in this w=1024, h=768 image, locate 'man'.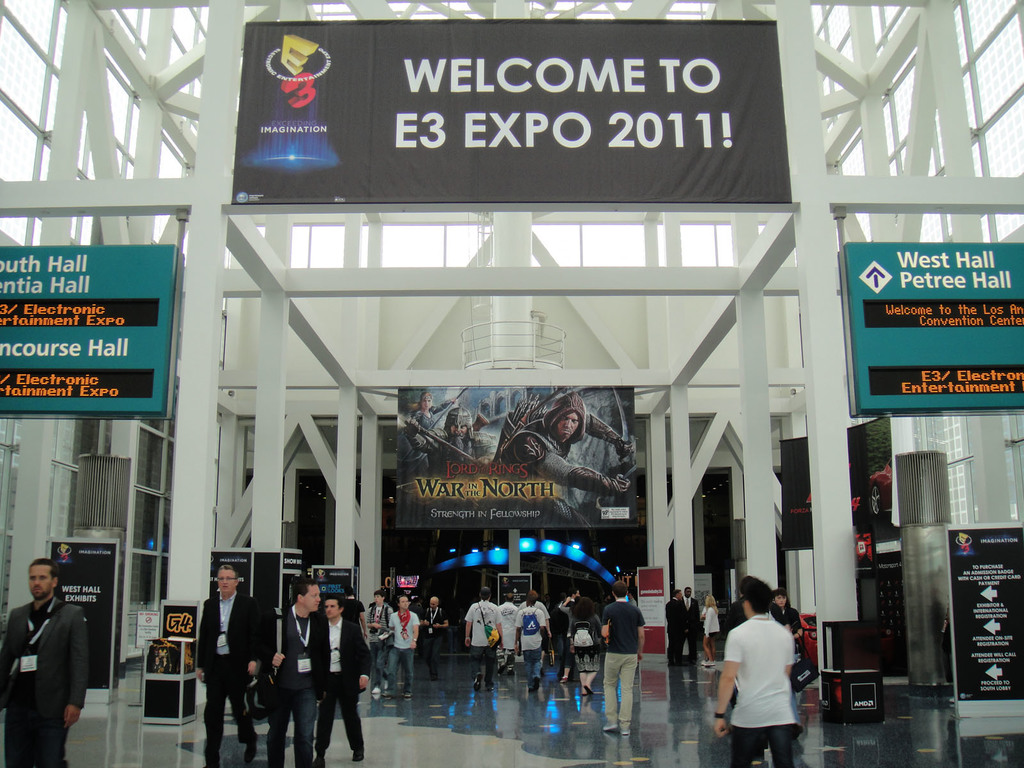
Bounding box: crop(679, 580, 697, 660).
